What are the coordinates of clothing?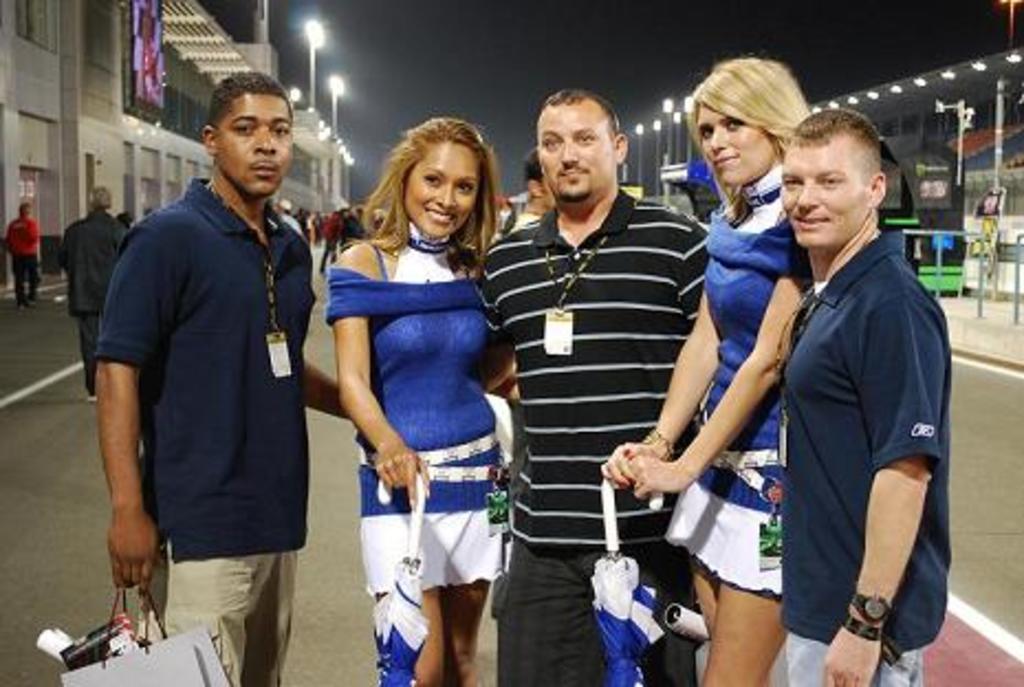
pyautogui.locateOnScreen(4, 216, 40, 295).
